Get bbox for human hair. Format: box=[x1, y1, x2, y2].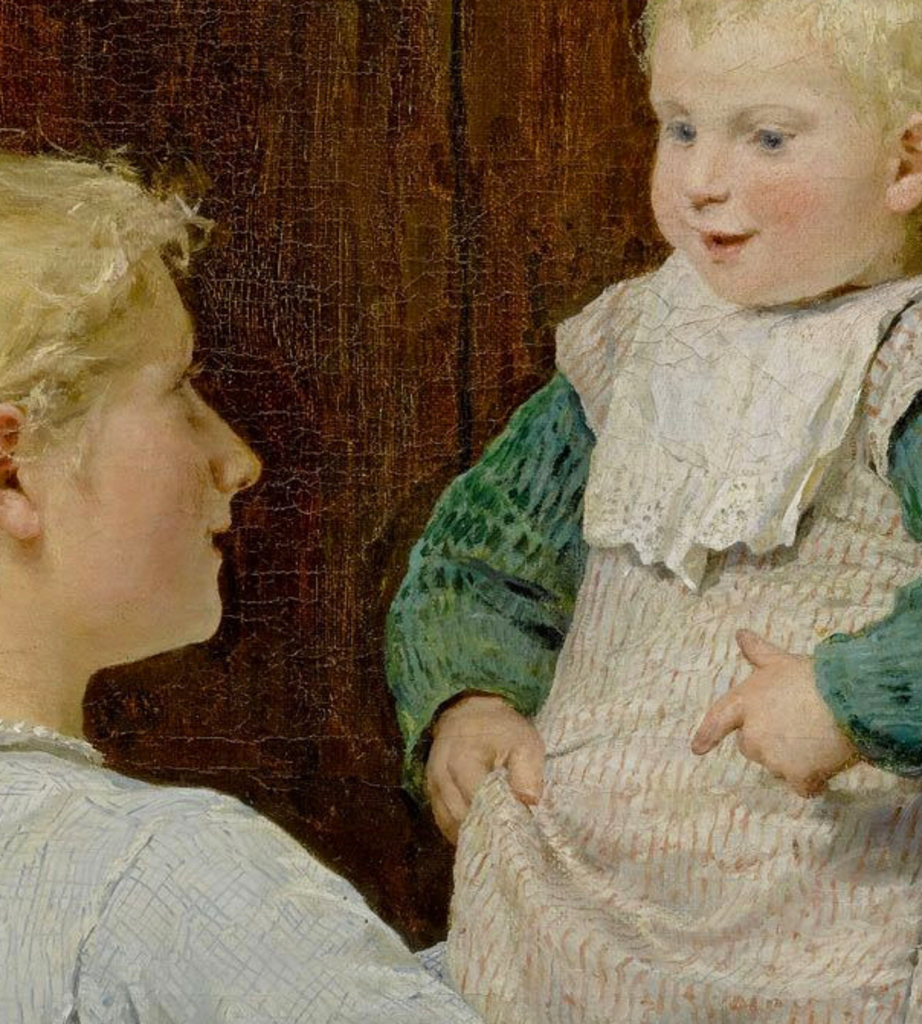
box=[0, 128, 237, 522].
